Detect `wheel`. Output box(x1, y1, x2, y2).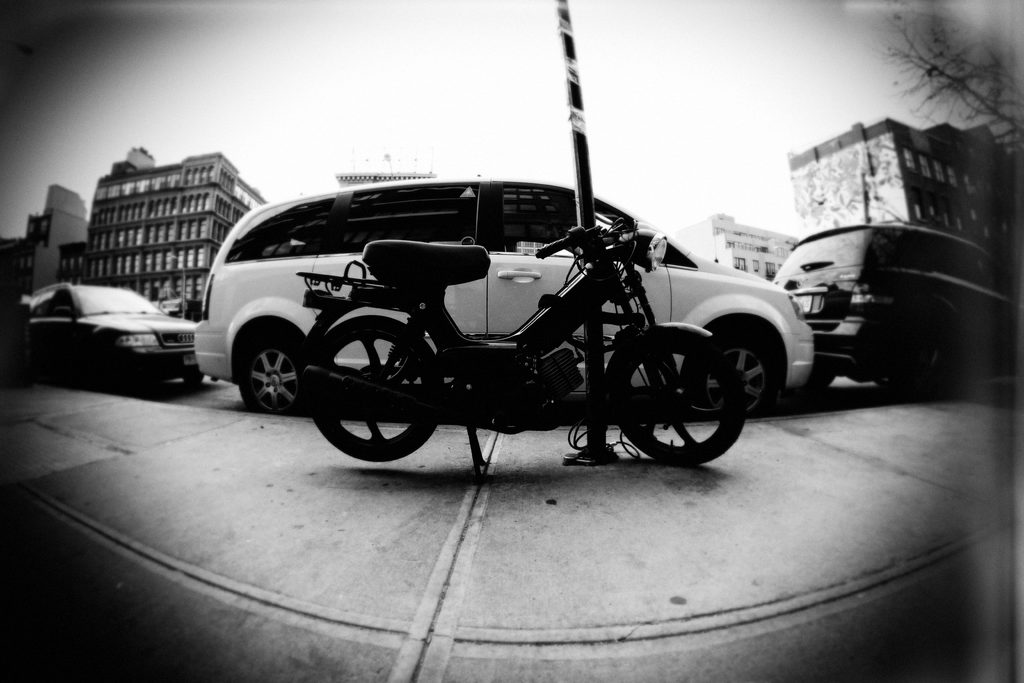
box(694, 320, 783, 422).
